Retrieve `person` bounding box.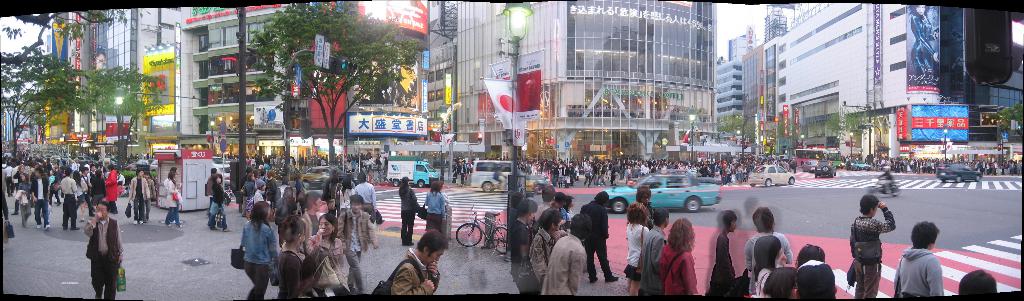
Bounding box: crop(529, 202, 563, 282).
